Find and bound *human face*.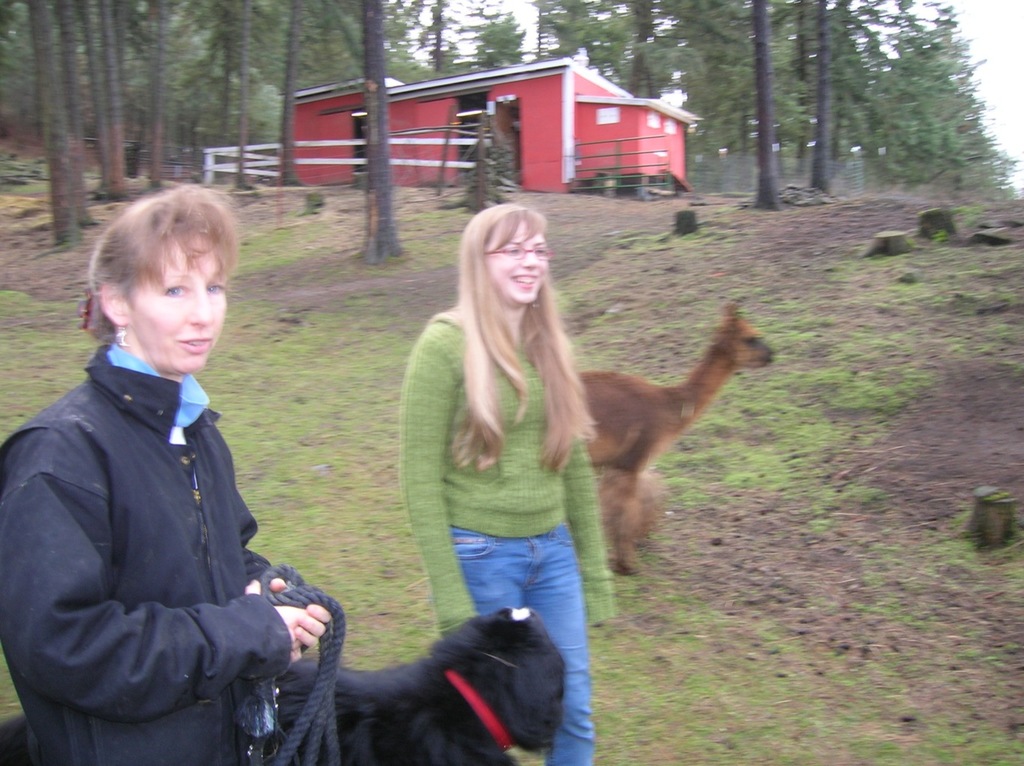
Bound: [x1=486, y1=216, x2=546, y2=306].
